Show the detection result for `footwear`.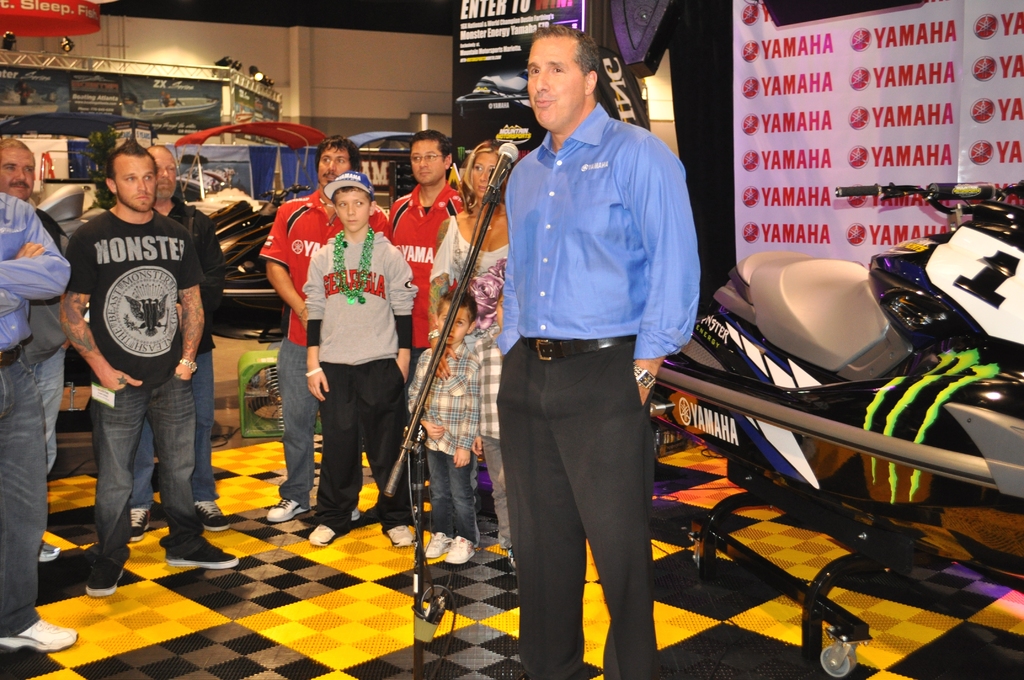
(x1=83, y1=556, x2=124, y2=603).
